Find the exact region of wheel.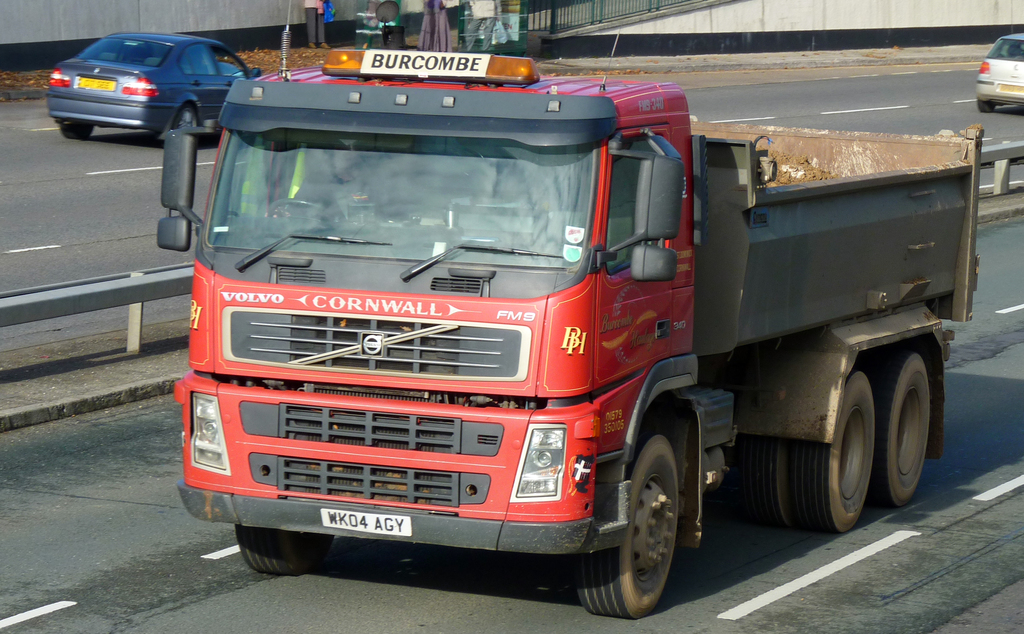
Exact region: box(172, 99, 202, 139).
